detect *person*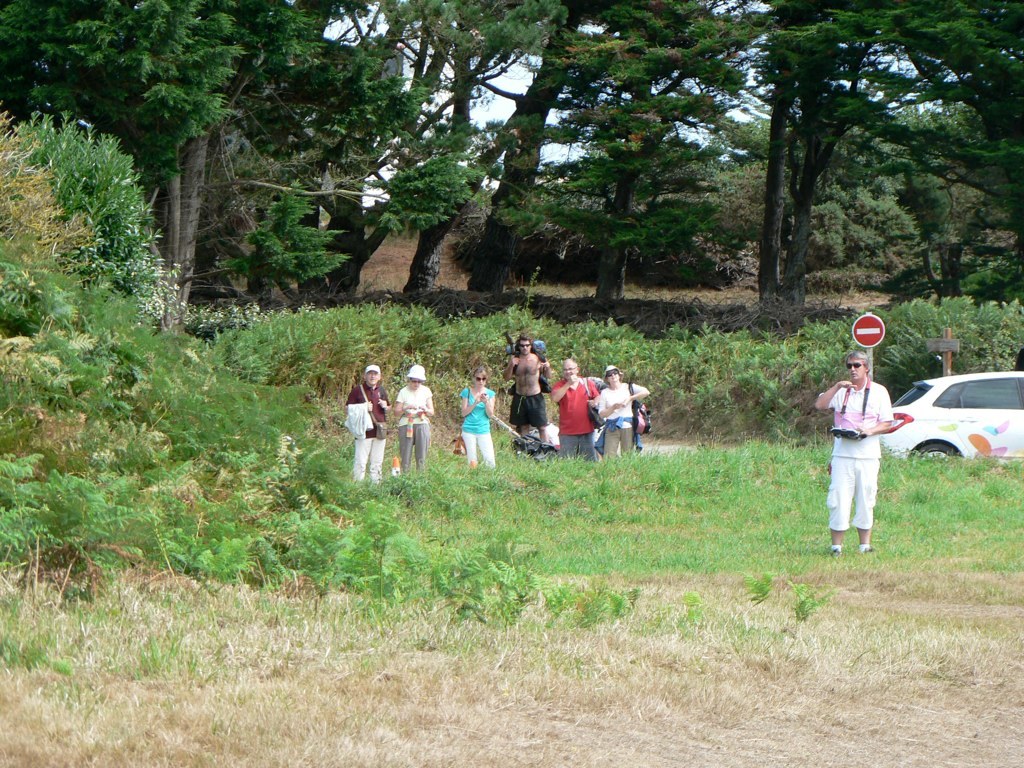
bbox=[503, 335, 552, 447]
